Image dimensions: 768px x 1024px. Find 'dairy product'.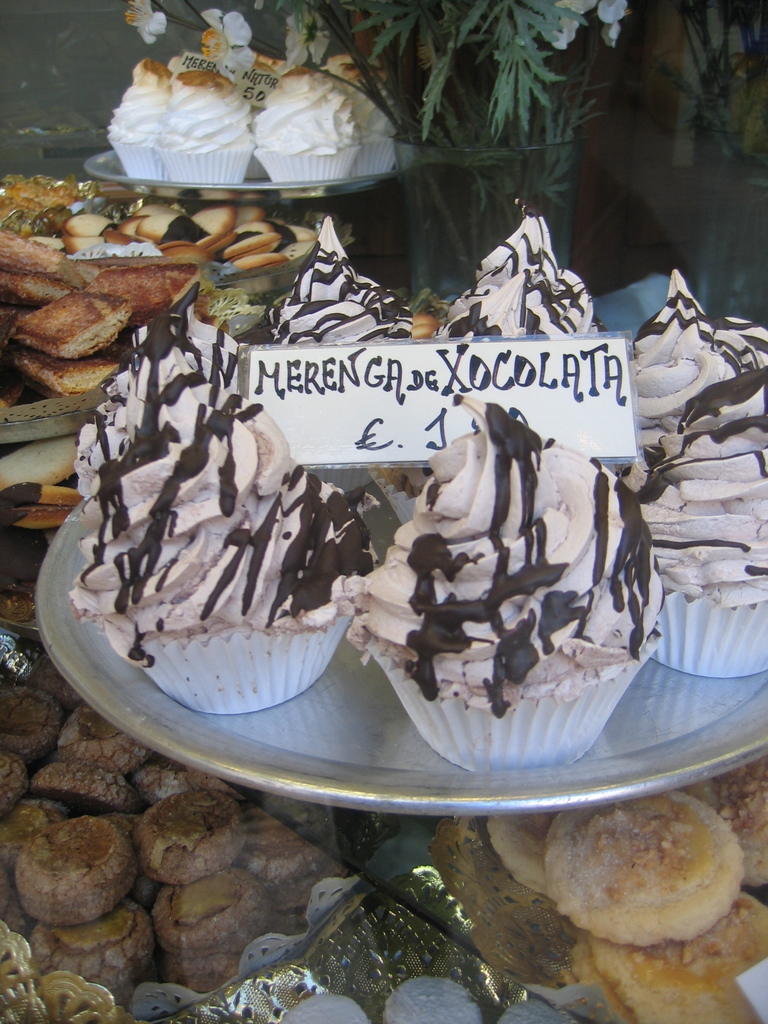
x1=342 y1=395 x2=665 y2=752.
